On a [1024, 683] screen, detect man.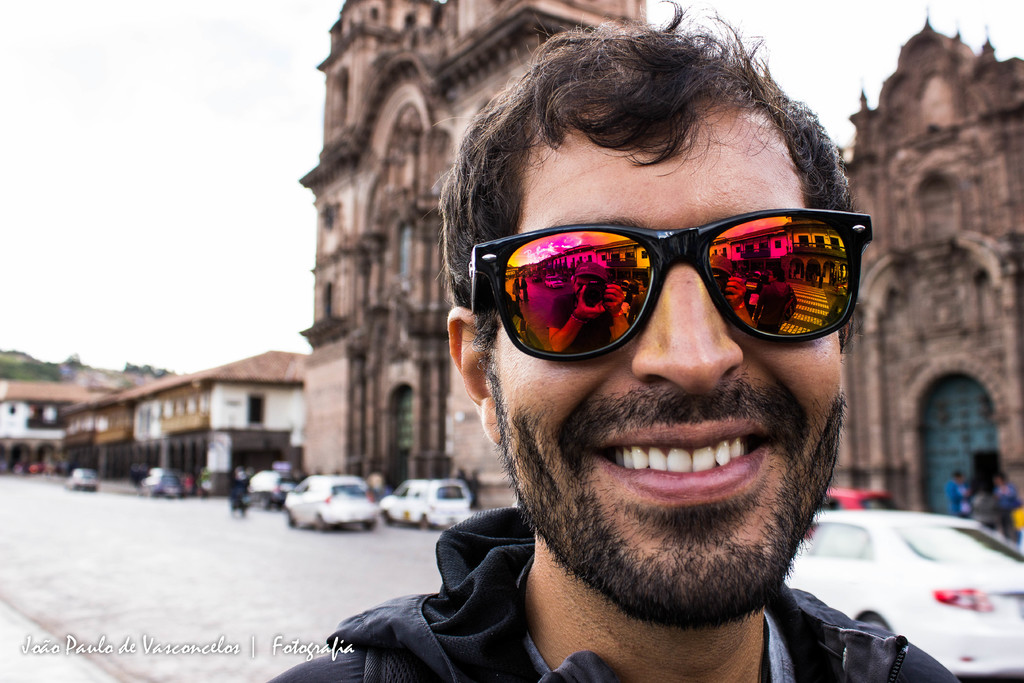
bbox=(945, 462, 971, 516).
